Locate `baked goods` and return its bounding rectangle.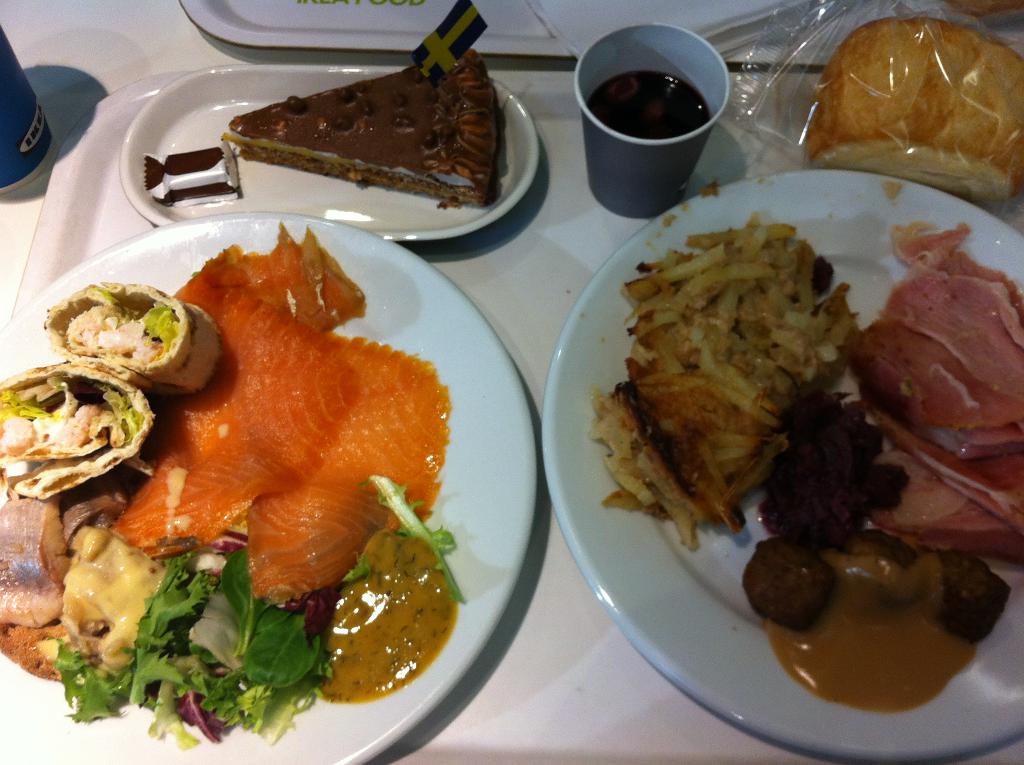
{"x1": 803, "y1": 17, "x2": 1023, "y2": 210}.
